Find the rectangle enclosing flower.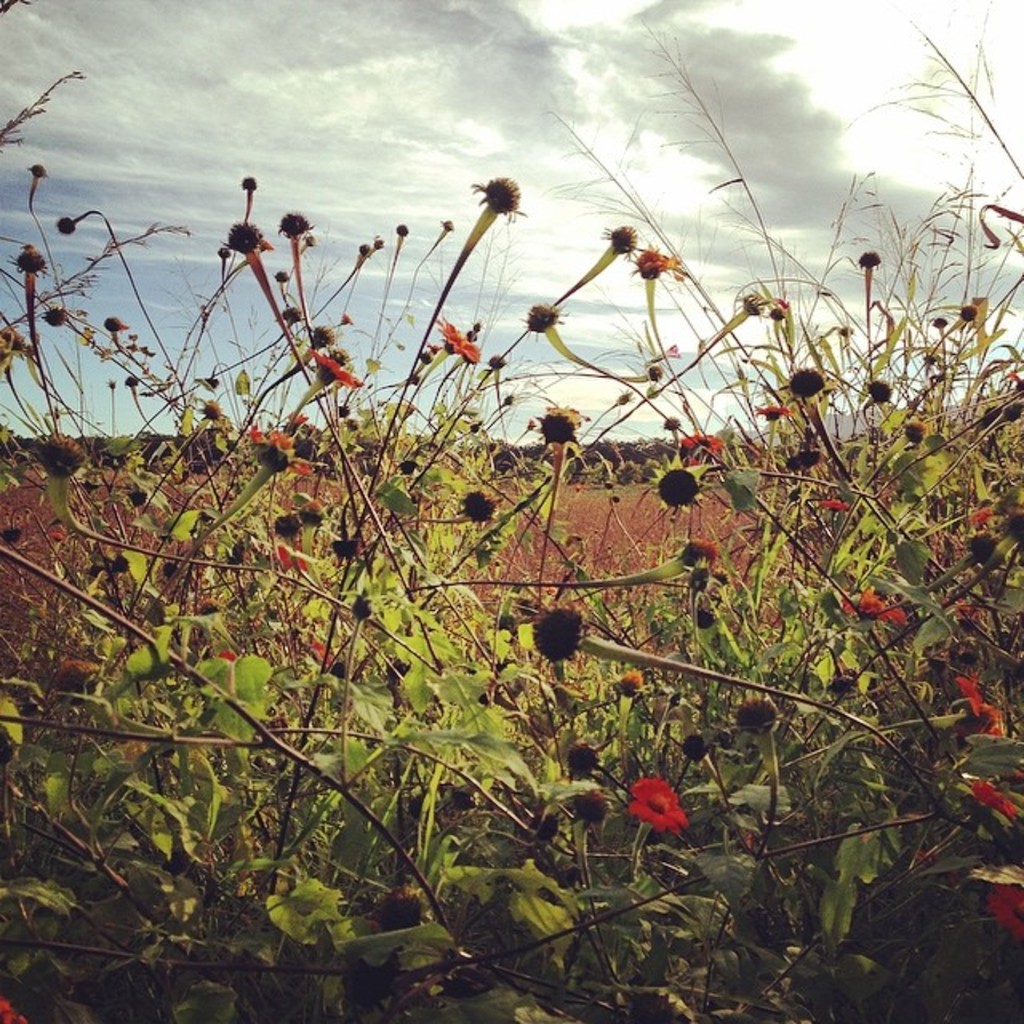
select_region(538, 411, 578, 446).
